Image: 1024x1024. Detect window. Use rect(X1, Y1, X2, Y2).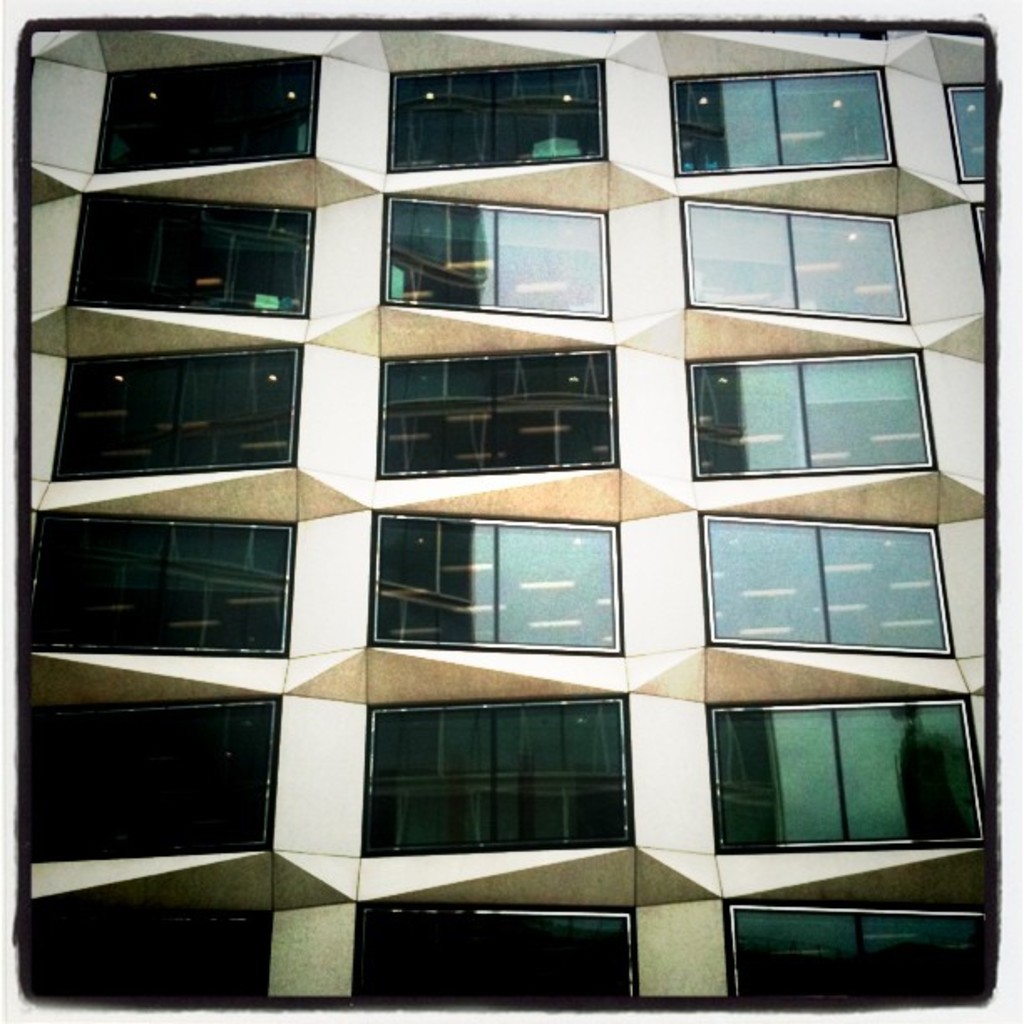
rect(669, 57, 900, 169).
